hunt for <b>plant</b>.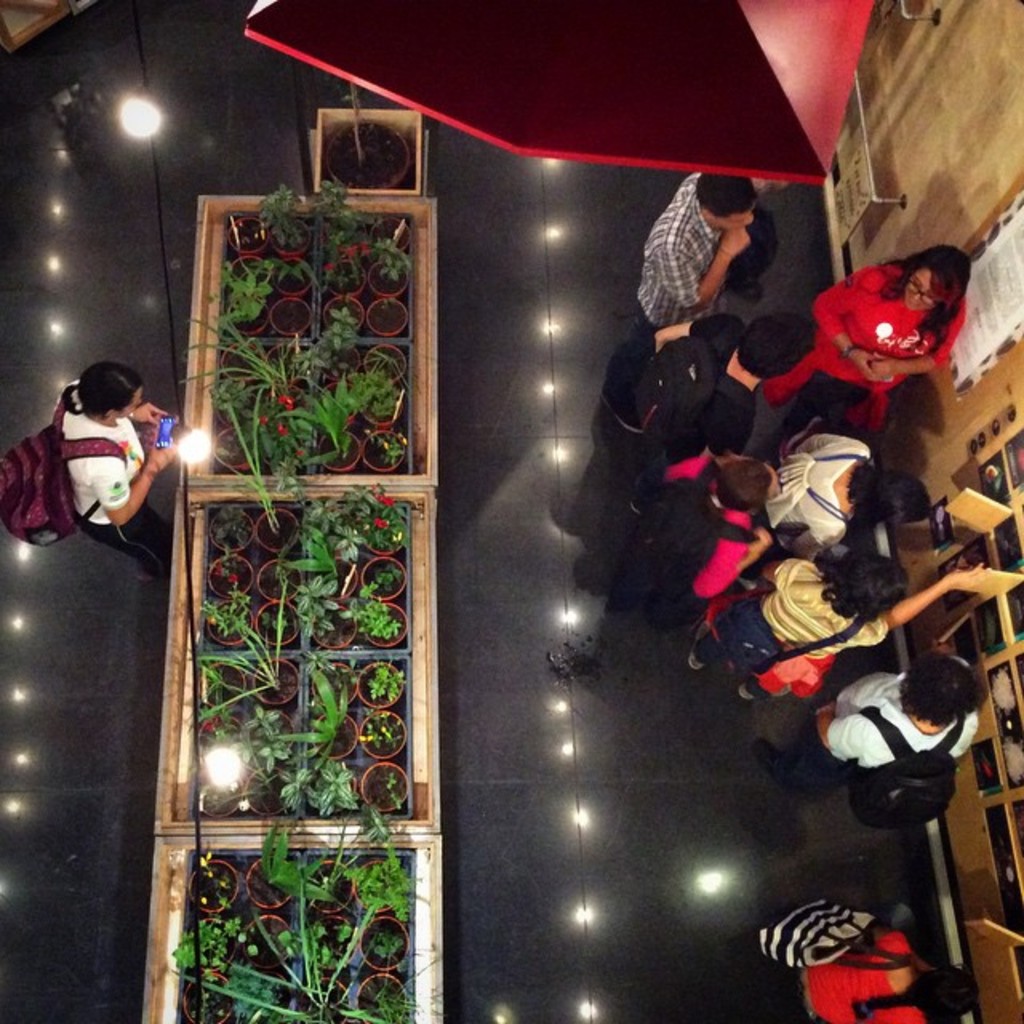
Hunted down at (333,531,366,558).
